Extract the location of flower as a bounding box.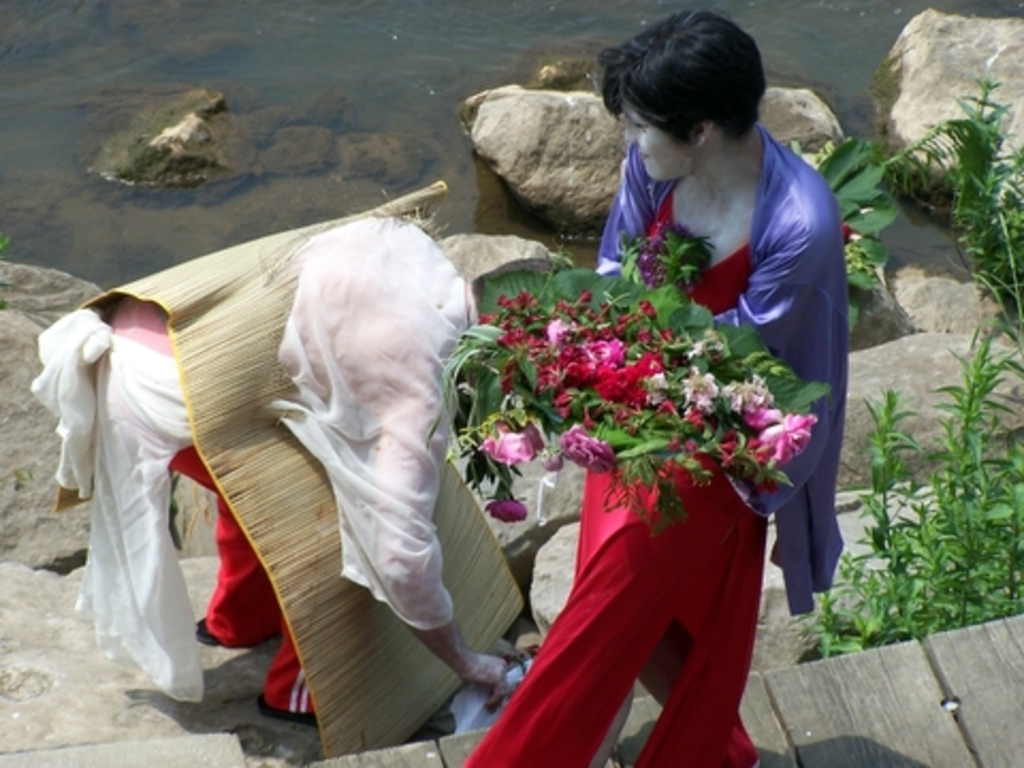
bbox=[486, 497, 529, 523].
